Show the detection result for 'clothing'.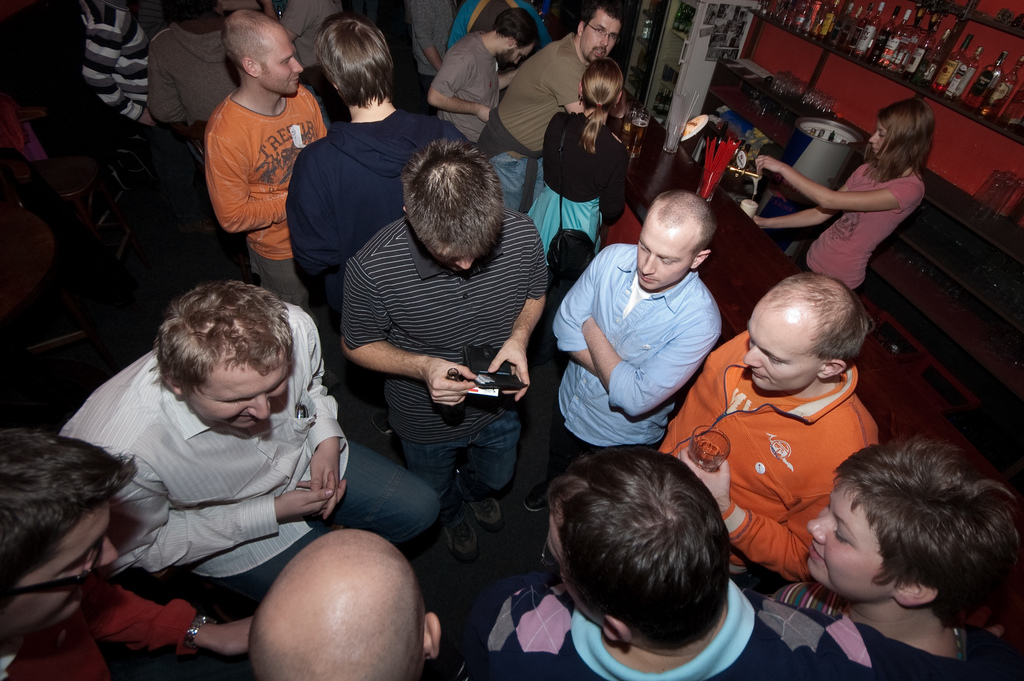
[148, 12, 240, 135].
